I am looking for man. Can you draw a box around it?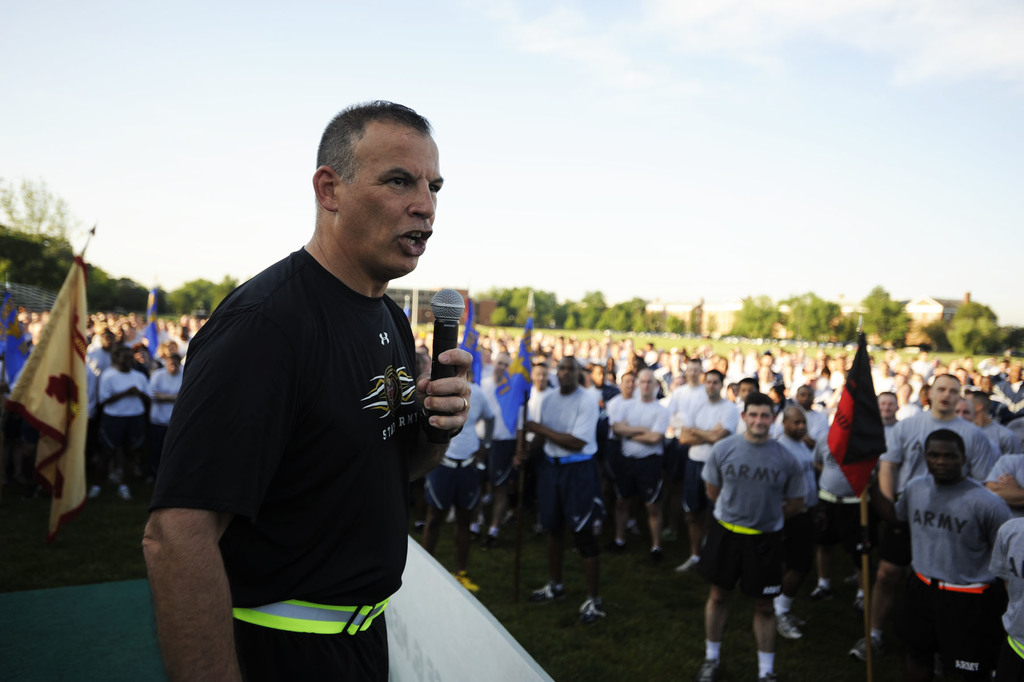
Sure, the bounding box is [left=412, top=381, right=497, bottom=591].
